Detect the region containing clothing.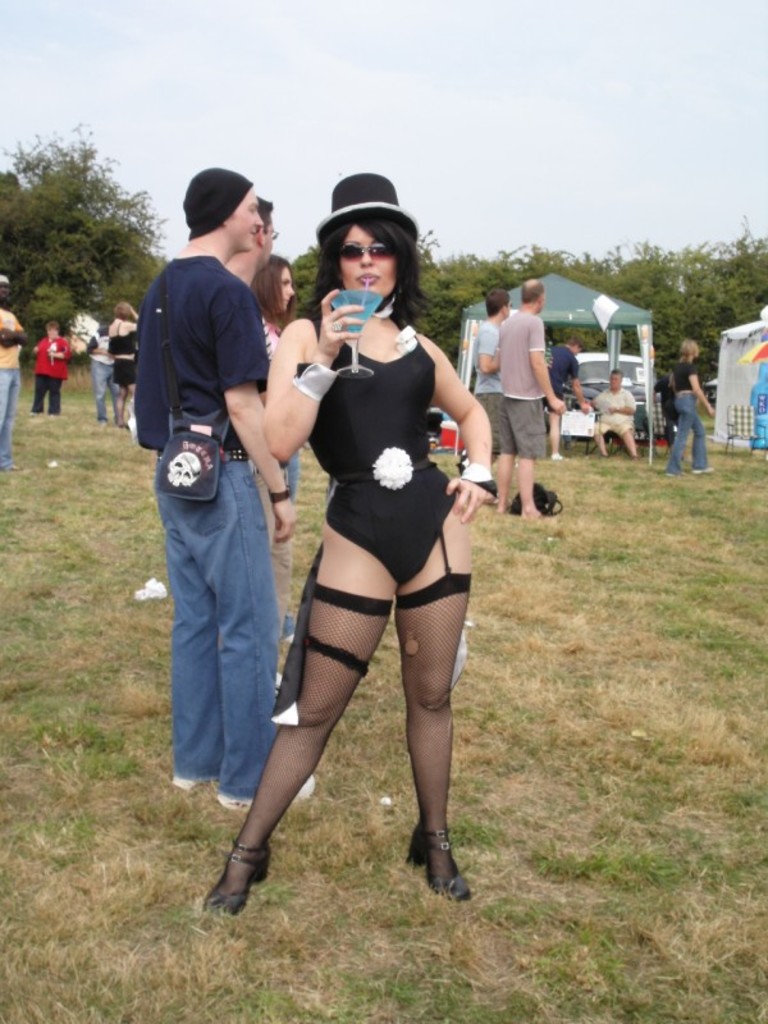
294 308 463 589.
